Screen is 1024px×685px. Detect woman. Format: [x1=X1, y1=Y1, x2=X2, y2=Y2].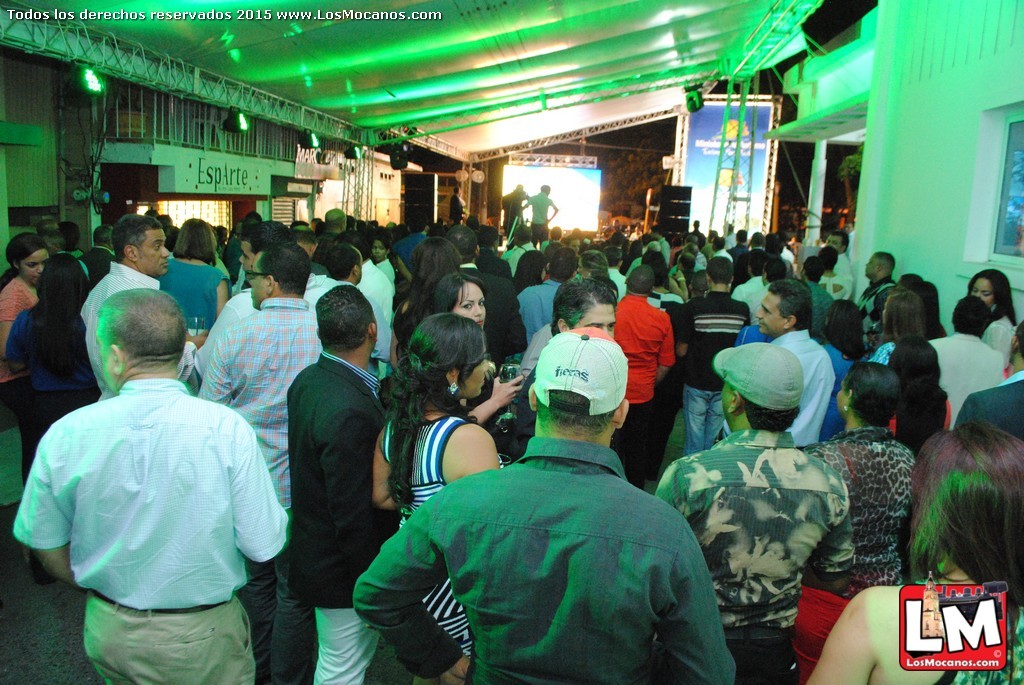
[x1=868, y1=289, x2=924, y2=370].
